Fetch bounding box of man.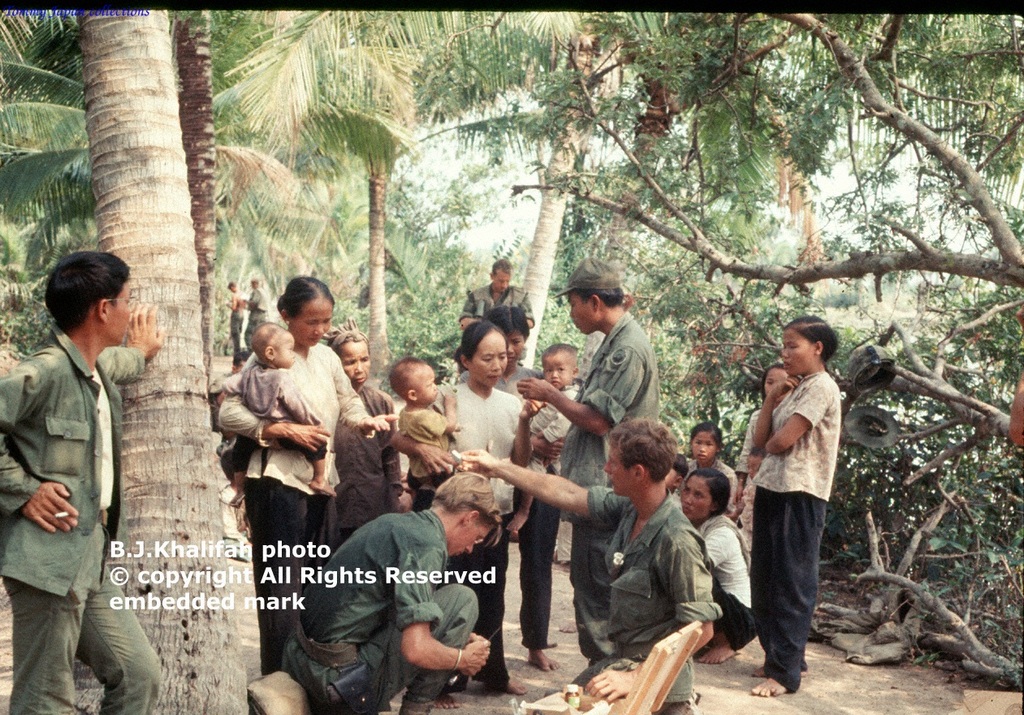
Bbox: <bbox>516, 249, 663, 664</bbox>.
